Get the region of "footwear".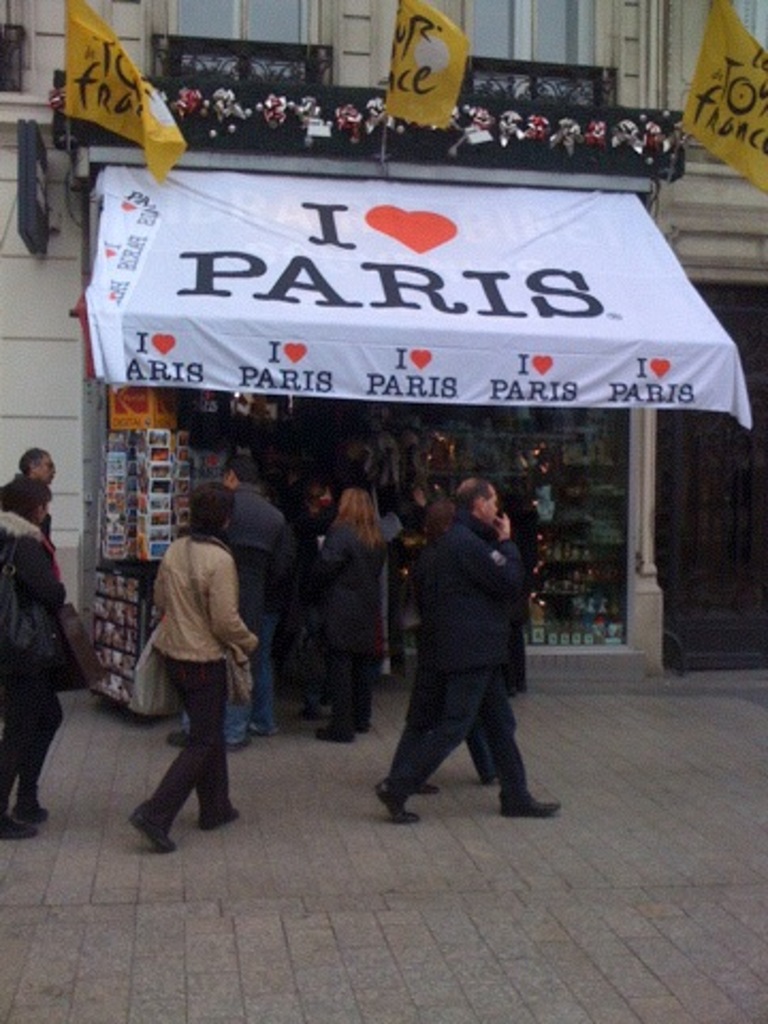
<region>414, 785, 439, 791</region>.
